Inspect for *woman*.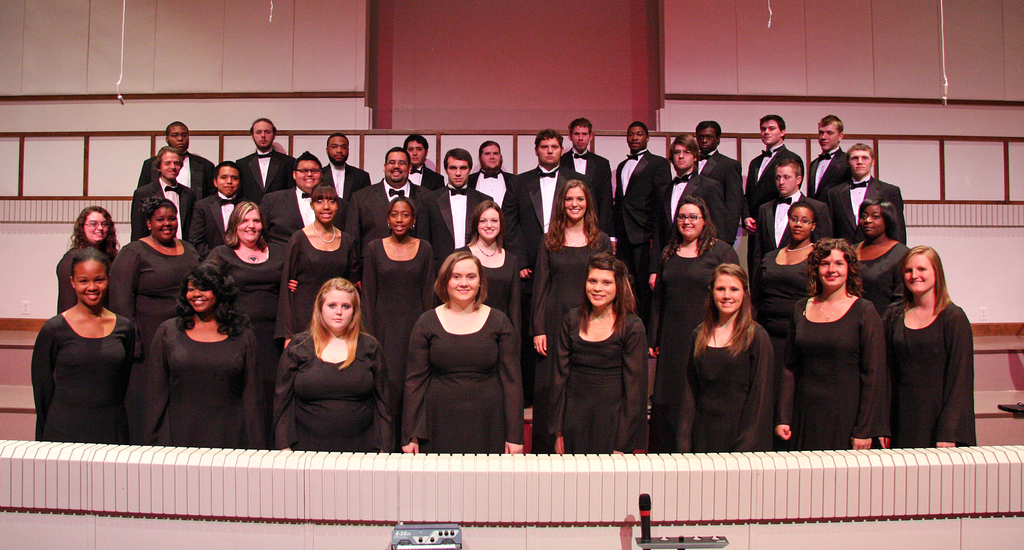
Inspection: (204,199,299,416).
